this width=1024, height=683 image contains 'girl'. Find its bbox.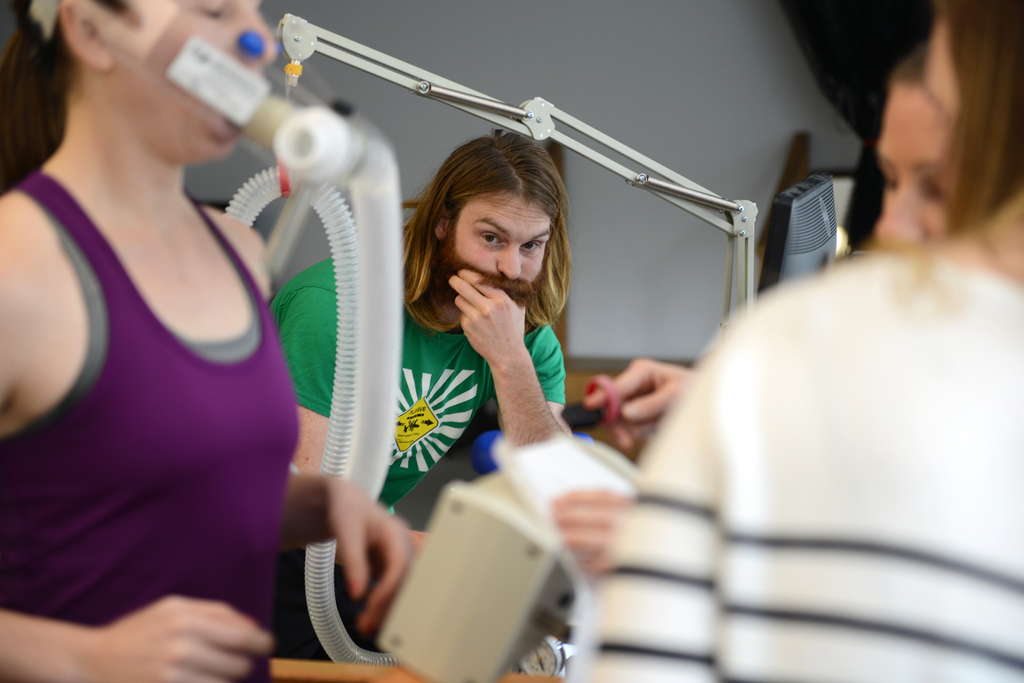
{"left": 584, "top": 0, "right": 1023, "bottom": 682}.
